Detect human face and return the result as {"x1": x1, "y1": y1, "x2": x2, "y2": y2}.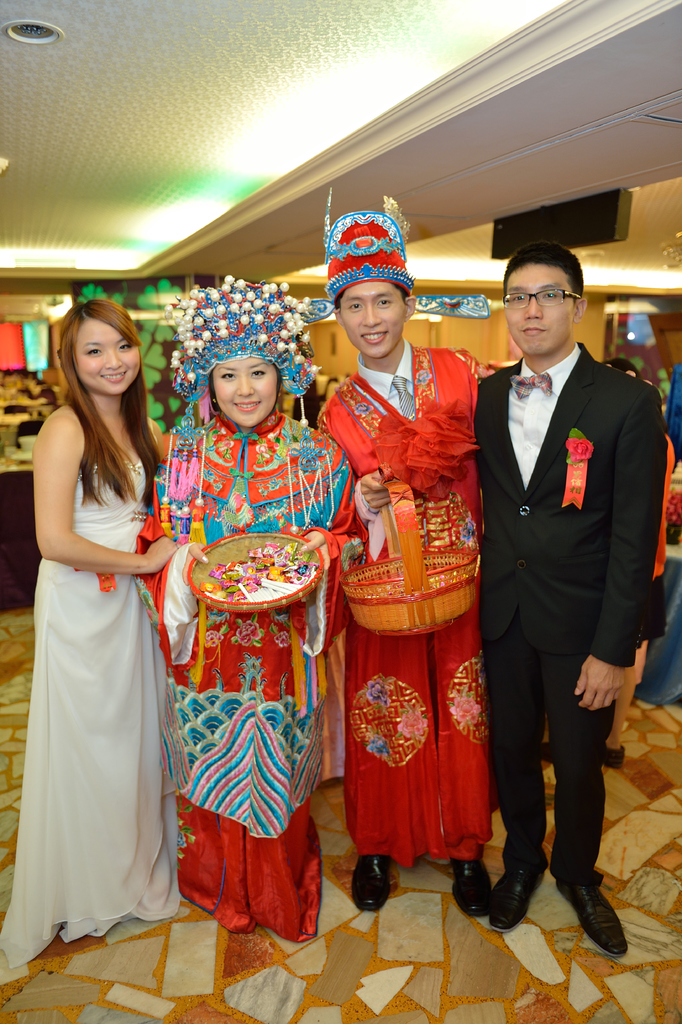
{"x1": 212, "y1": 351, "x2": 280, "y2": 431}.
